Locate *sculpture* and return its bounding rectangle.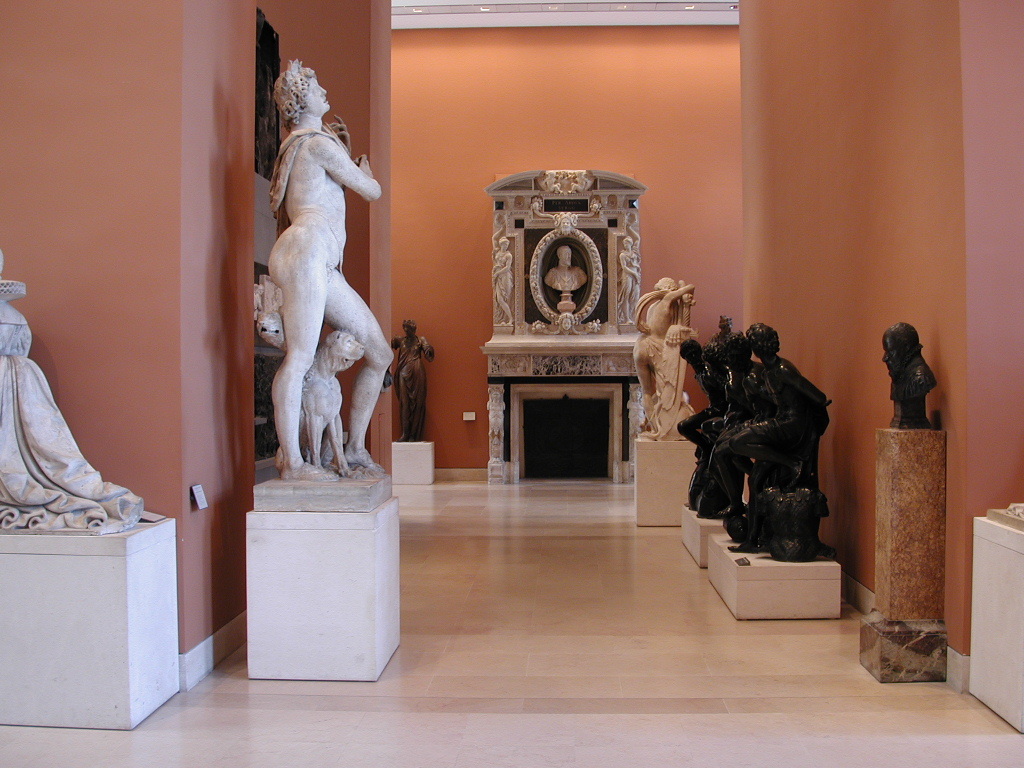
locate(539, 248, 585, 290).
